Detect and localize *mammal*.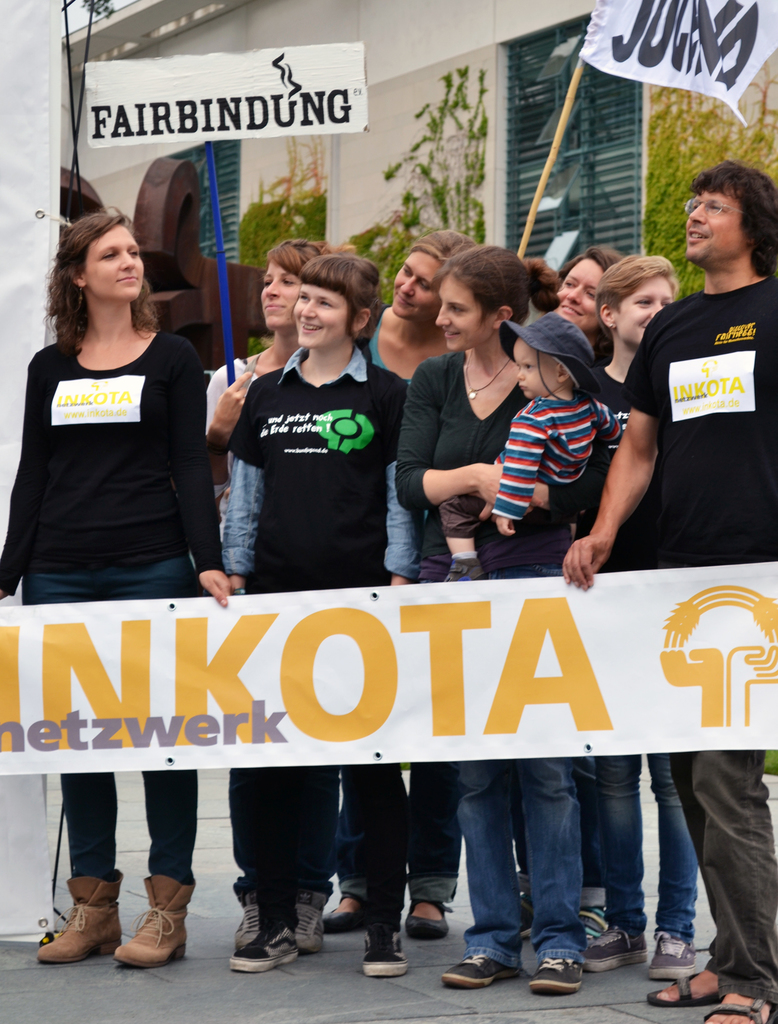
Localized at 0 199 235 977.
